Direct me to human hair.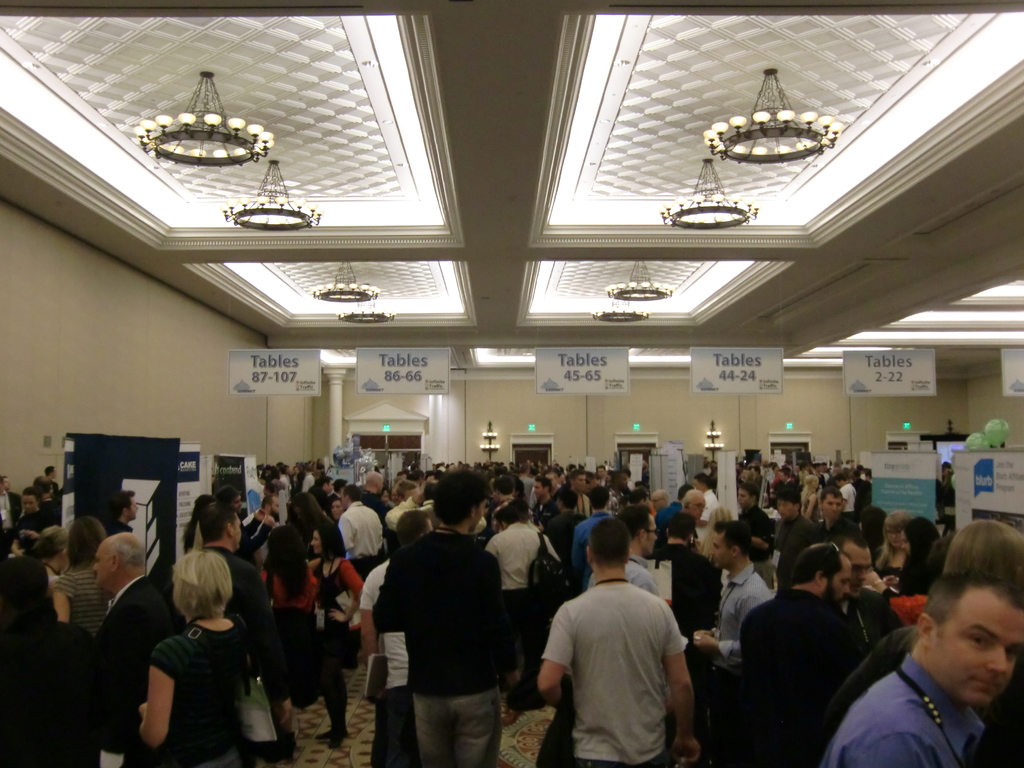
Direction: l=21, t=528, r=38, b=550.
